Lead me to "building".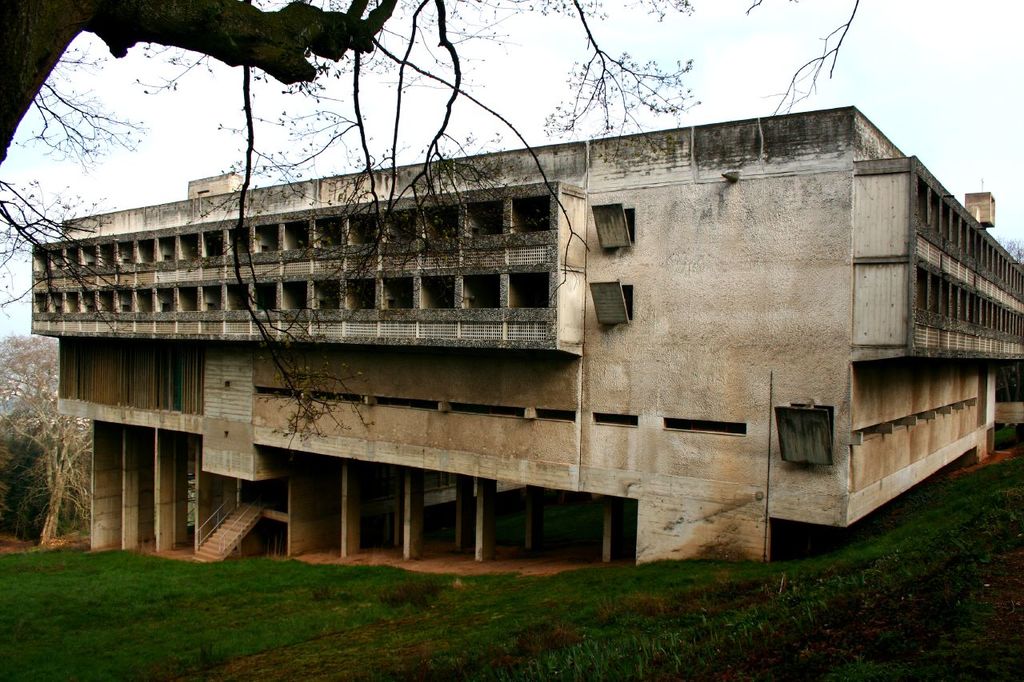
Lead to l=30, t=106, r=1023, b=553.
